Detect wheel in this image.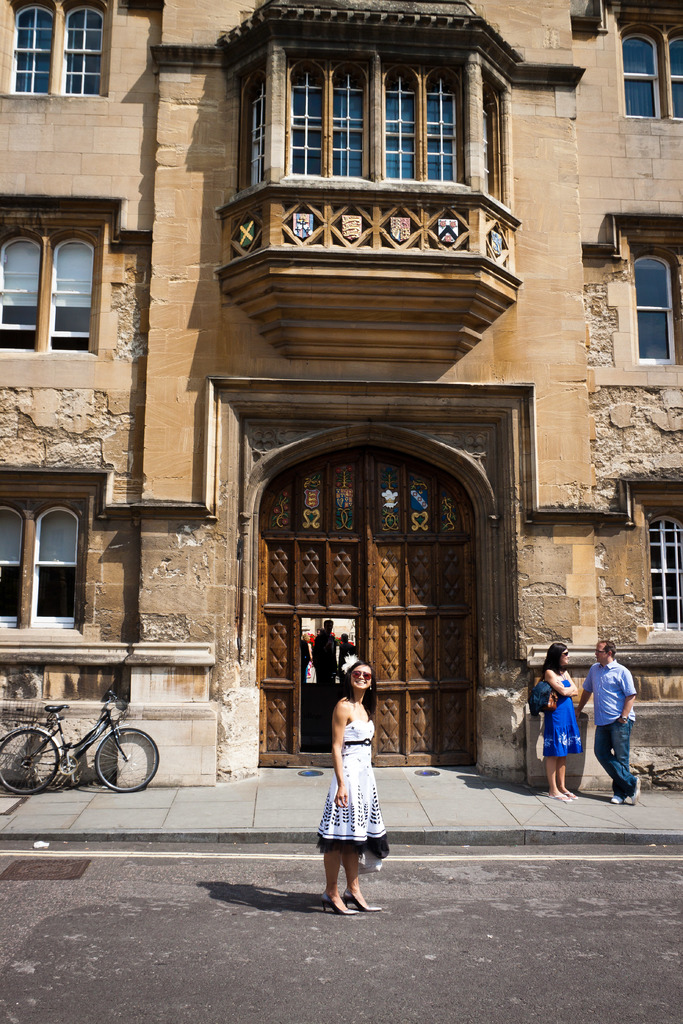
Detection: box(0, 725, 62, 794).
